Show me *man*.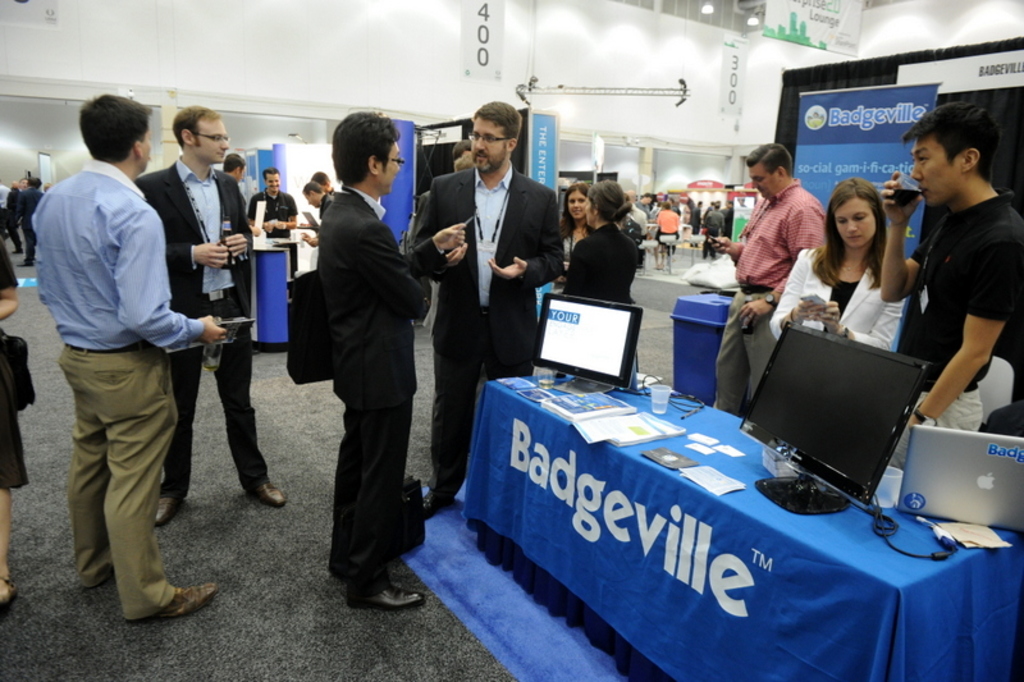
*man* is here: (x1=0, y1=180, x2=23, y2=252).
